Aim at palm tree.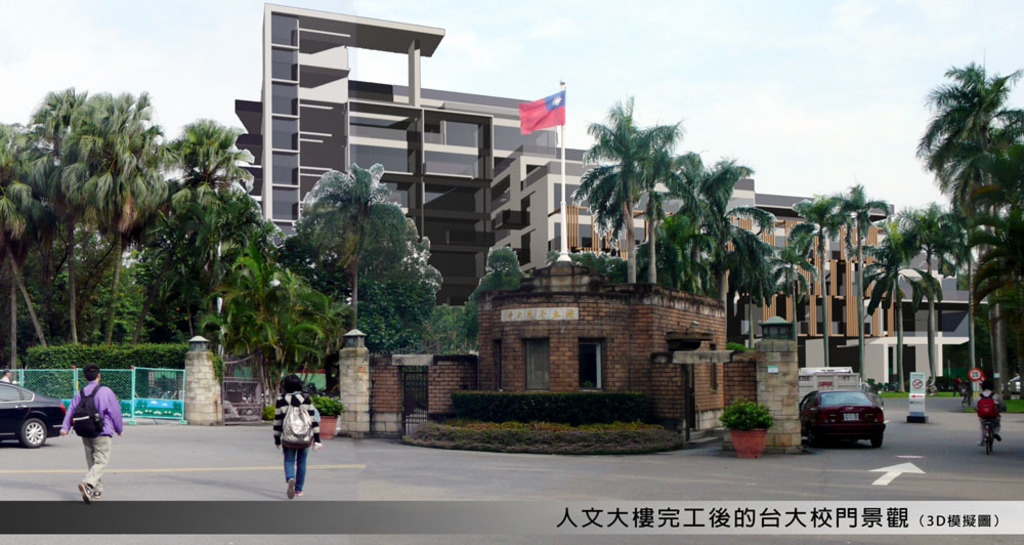
Aimed at [808,179,892,263].
